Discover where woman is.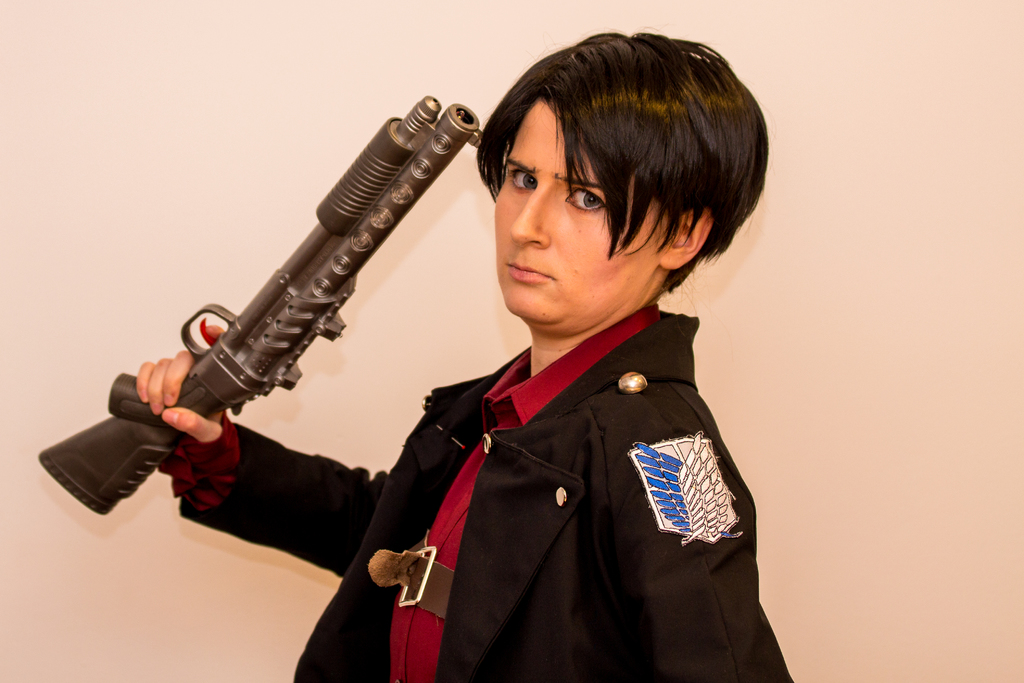
Discovered at crop(133, 31, 796, 682).
